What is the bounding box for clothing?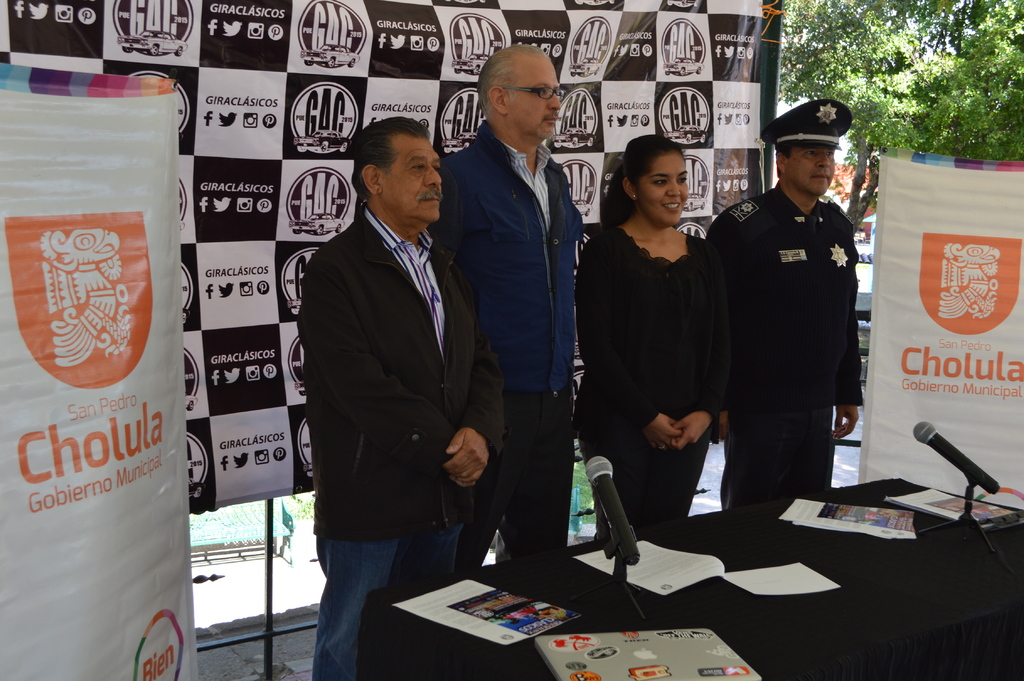
(716,142,883,523).
